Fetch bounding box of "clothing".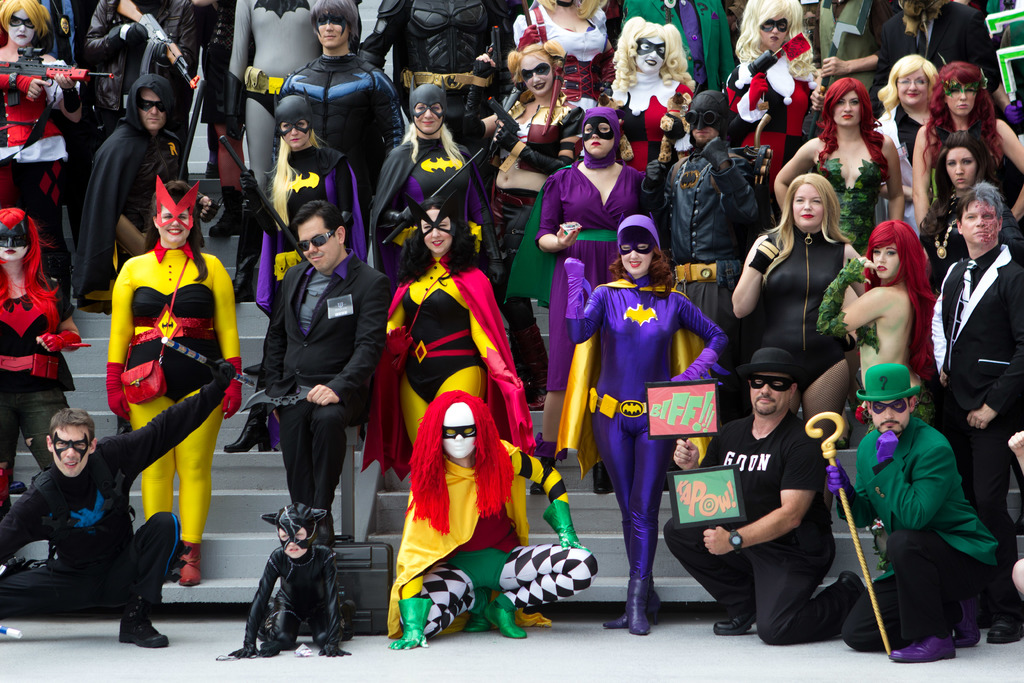
Bbox: <region>847, 368, 988, 648</region>.
